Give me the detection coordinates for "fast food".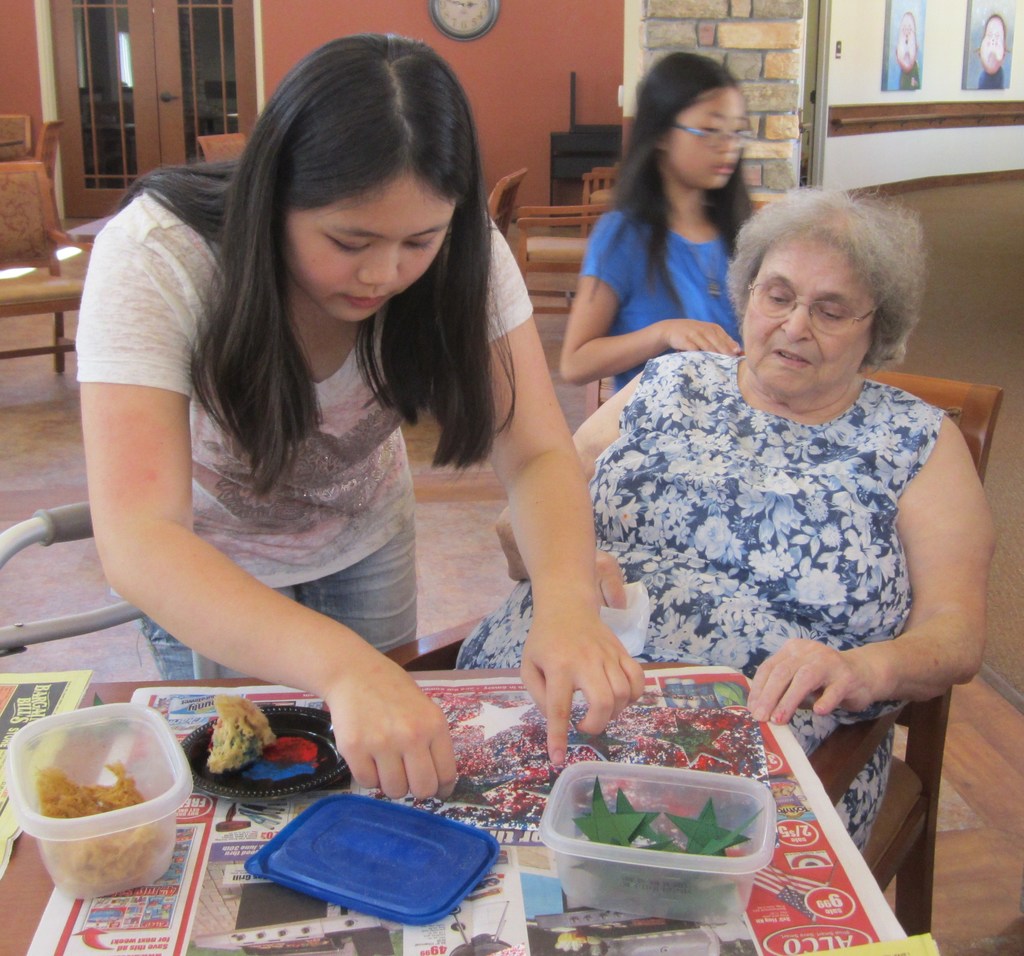
pyautogui.locateOnScreen(208, 693, 278, 772).
